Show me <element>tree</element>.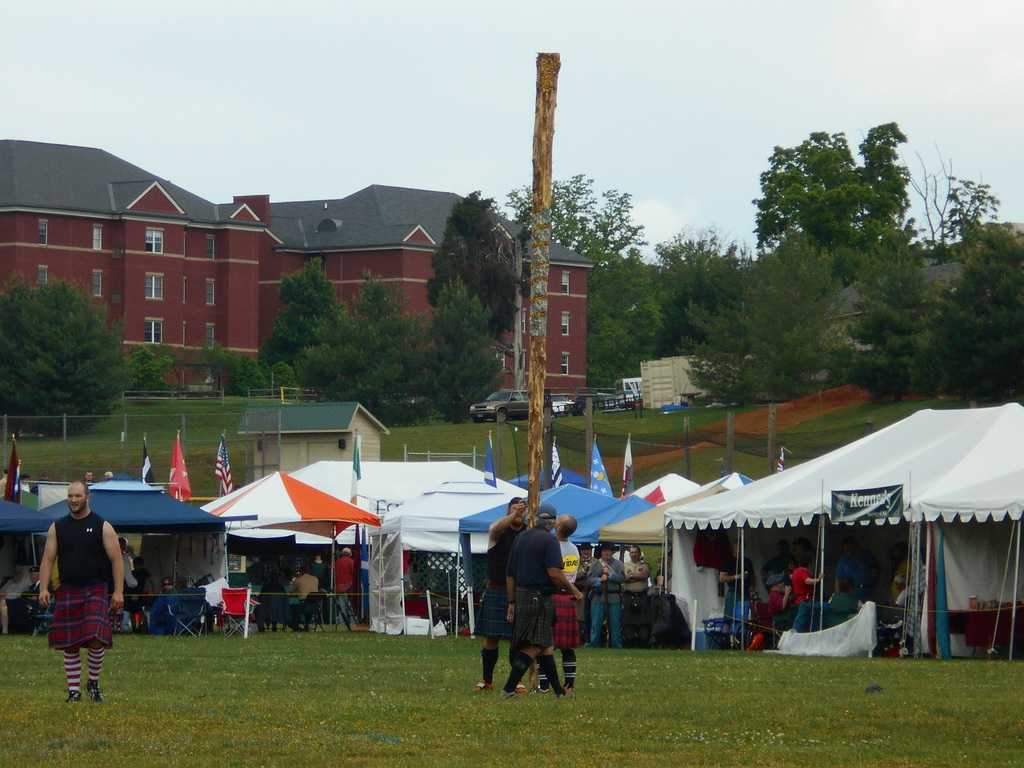
<element>tree</element> is here: 350 286 425 420.
